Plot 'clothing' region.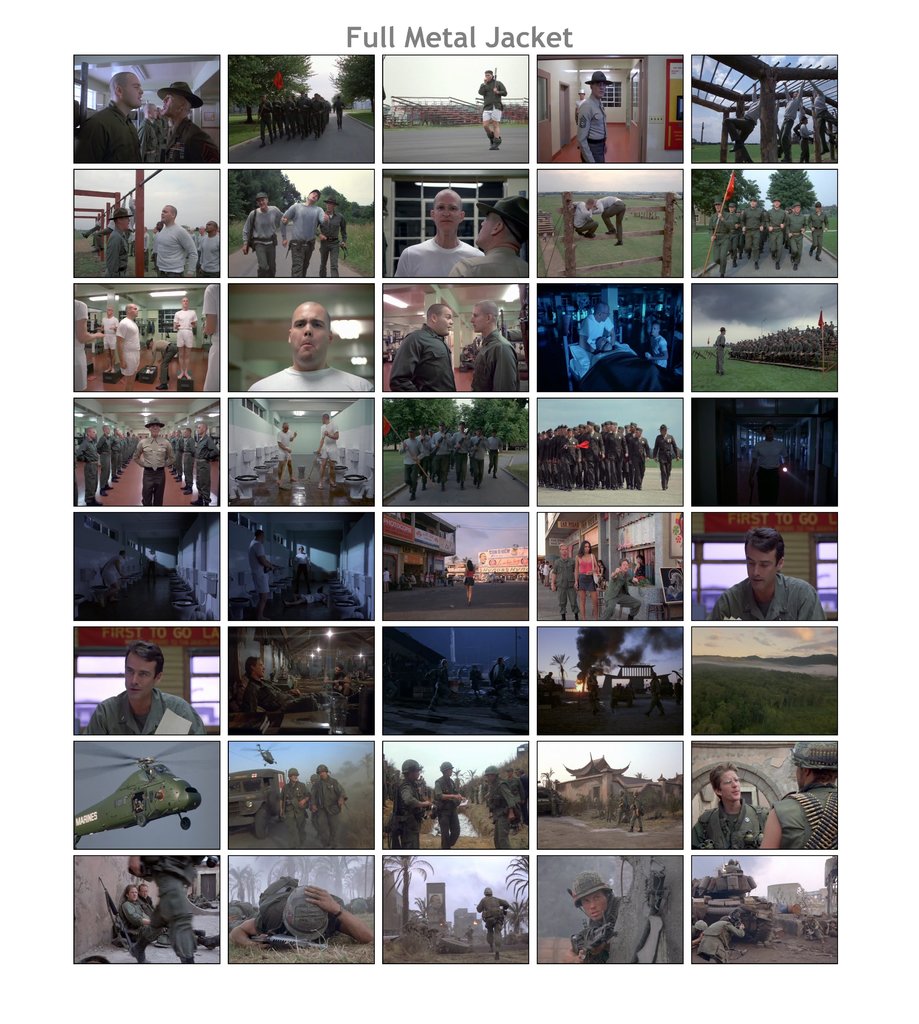
Plotted at [x1=756, y1=781, x2=840, y2=837].
